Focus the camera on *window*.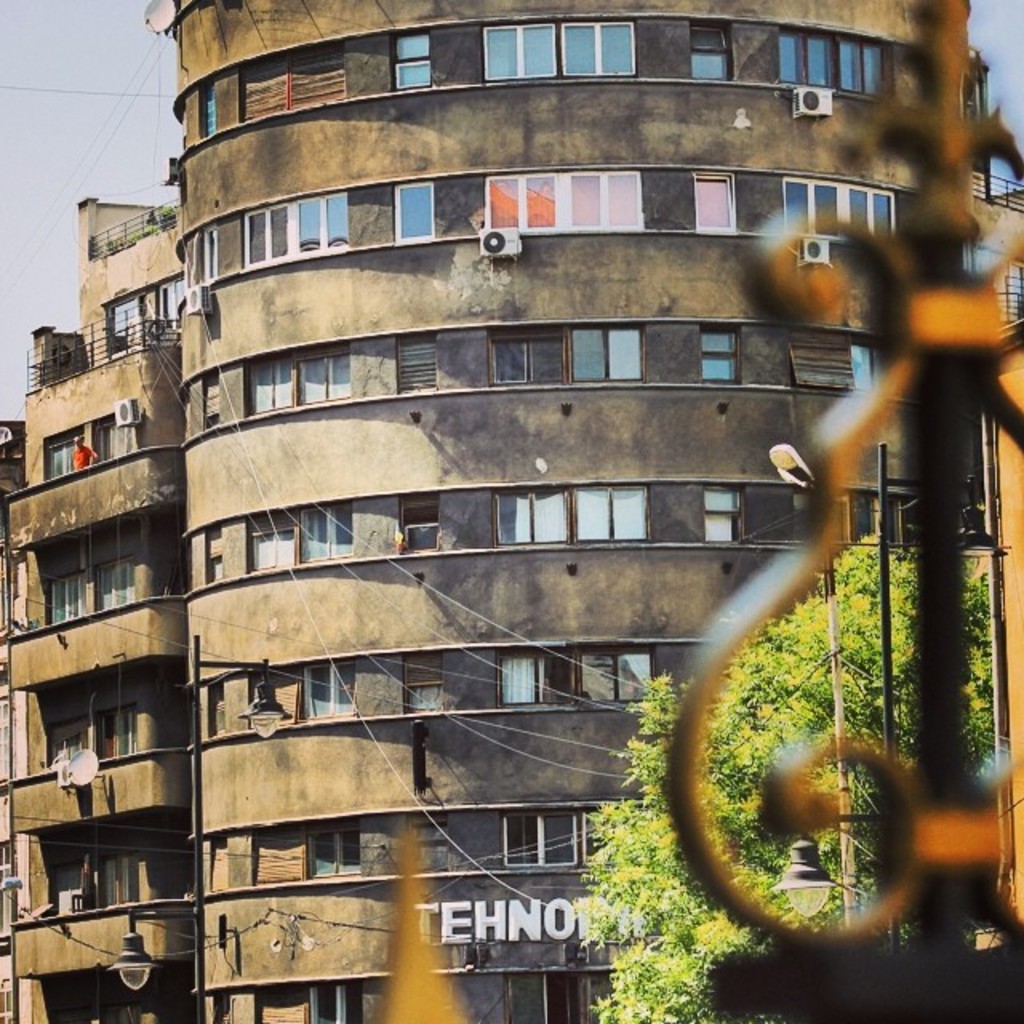
Focus region: {"left": 205, "top": 371, "right": 227, "bottom": 427}.
